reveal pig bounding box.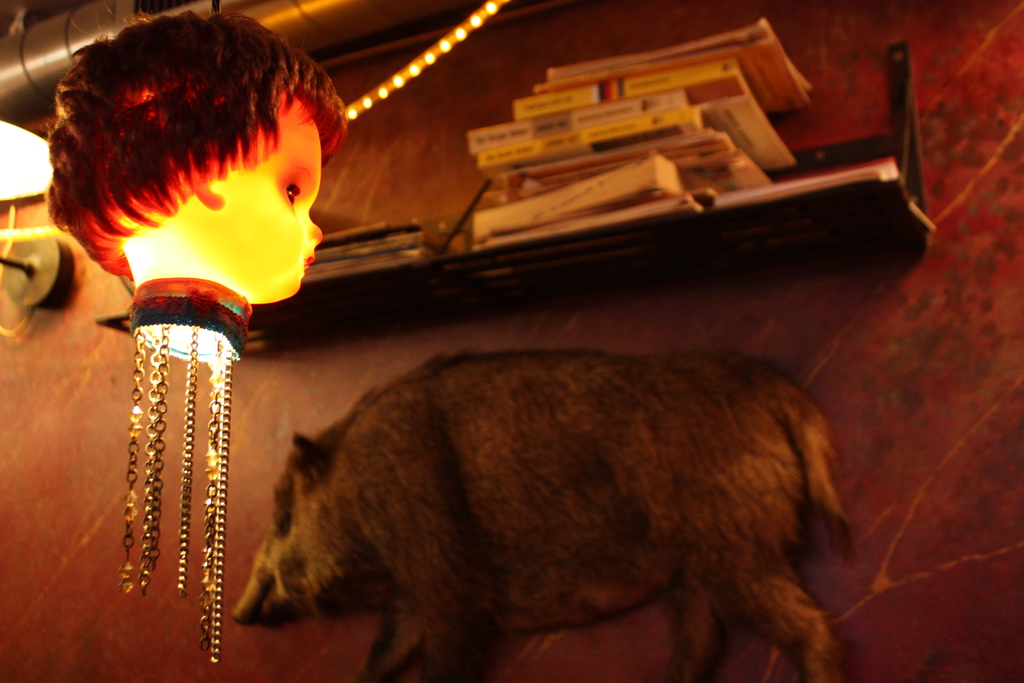
Revealed: x1=228 y1=345 x2=864 y2=682.
